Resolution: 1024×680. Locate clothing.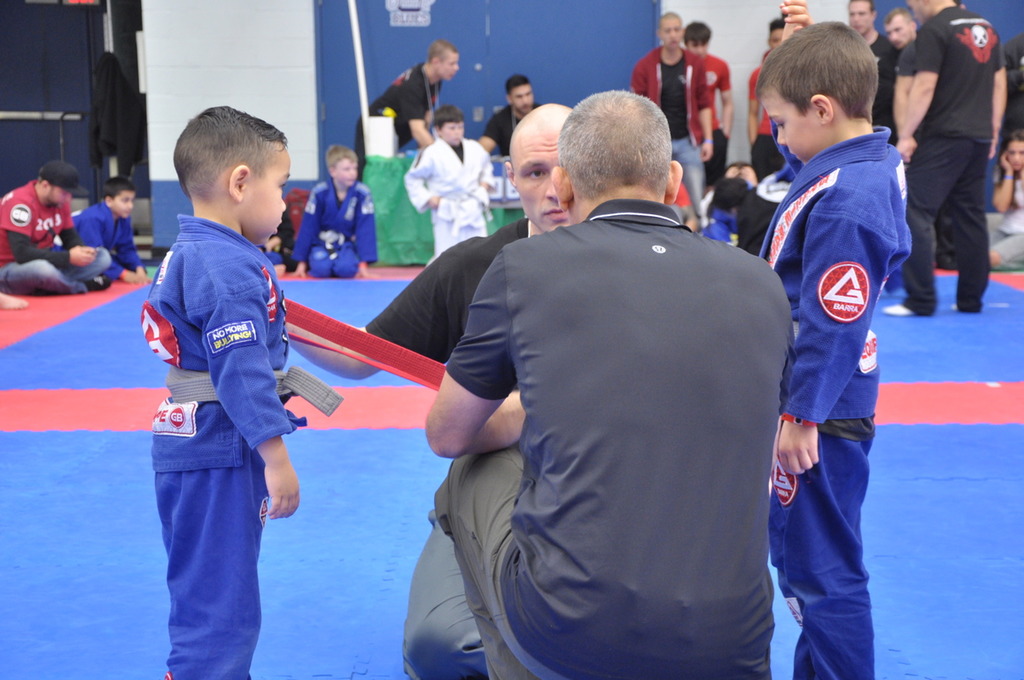
x1=764, y1=418, x2=873, y2=679.
